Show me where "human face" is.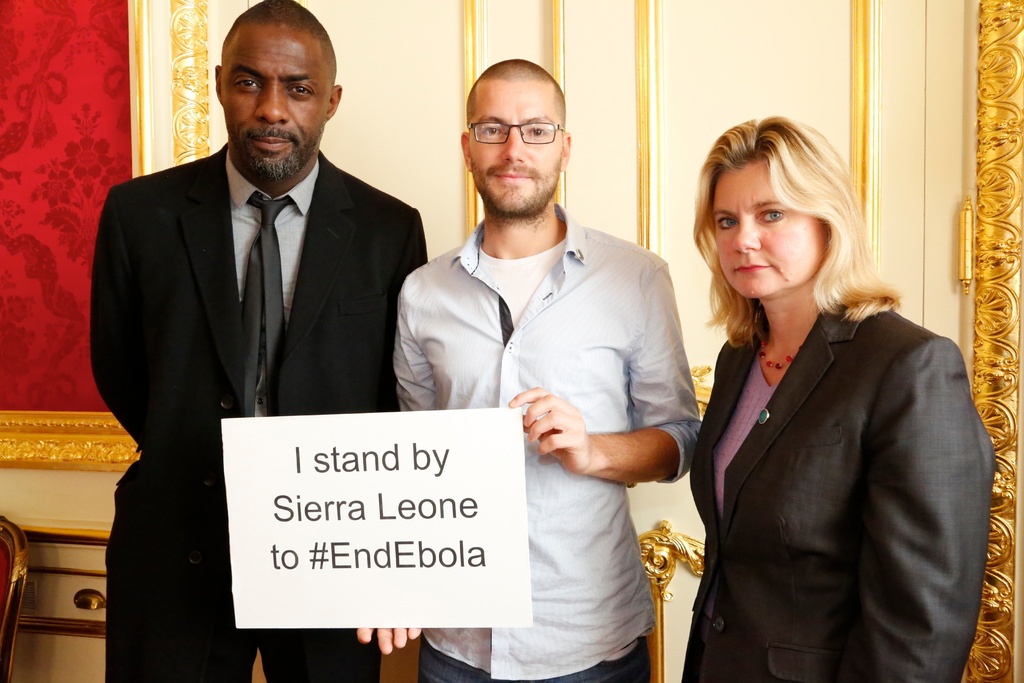
"human face" is at rect(467, 83, 564, 215).
